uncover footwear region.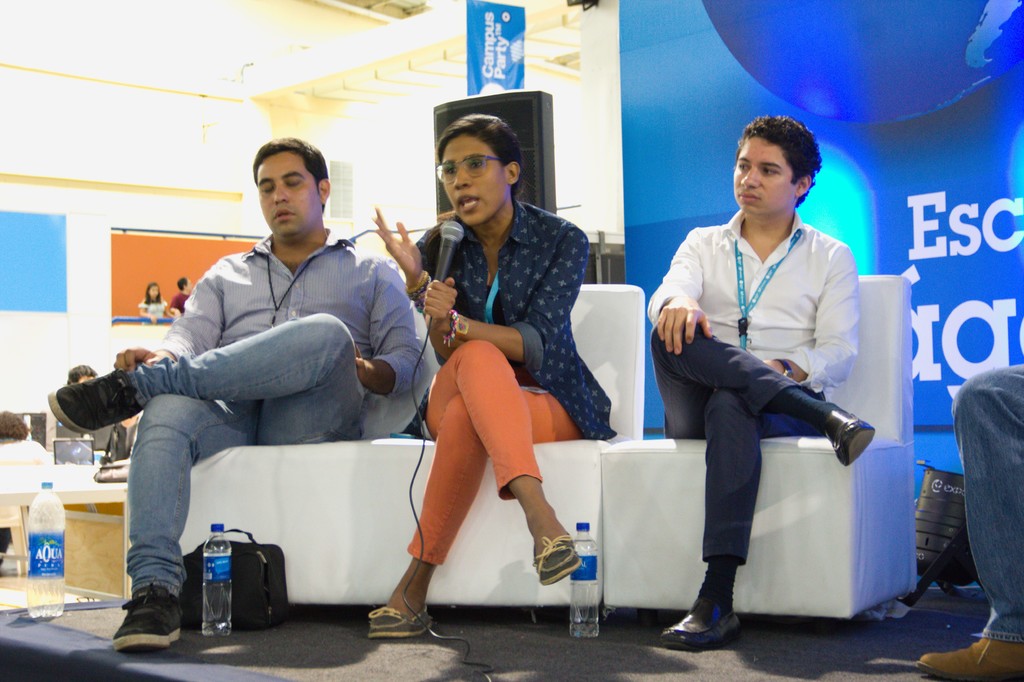
Uncovered: (364,601,434,638).
